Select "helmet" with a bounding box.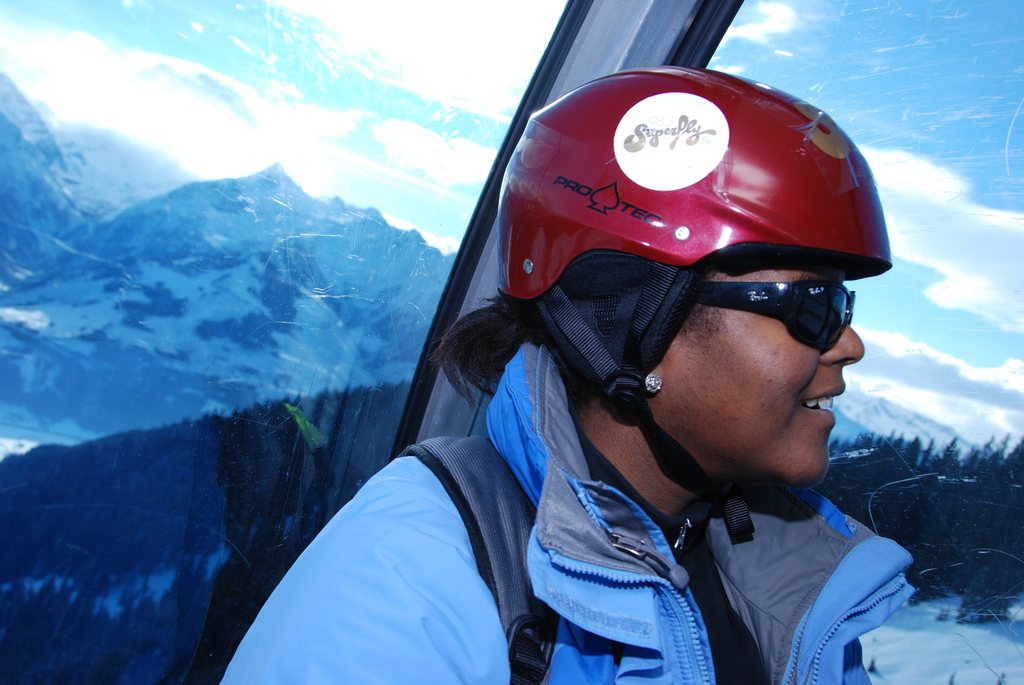
{"left": 468, "top": 62, "right": 893, "bottom": 530}.
